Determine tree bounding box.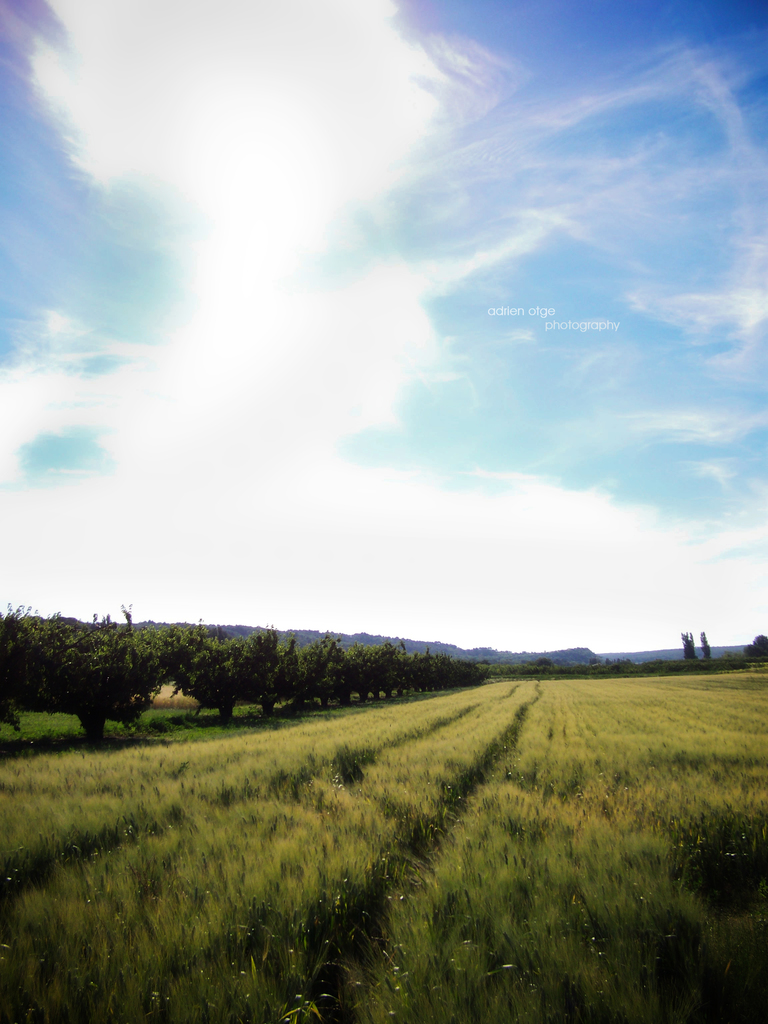
Determined: detection(748, 632, 767, 660).
